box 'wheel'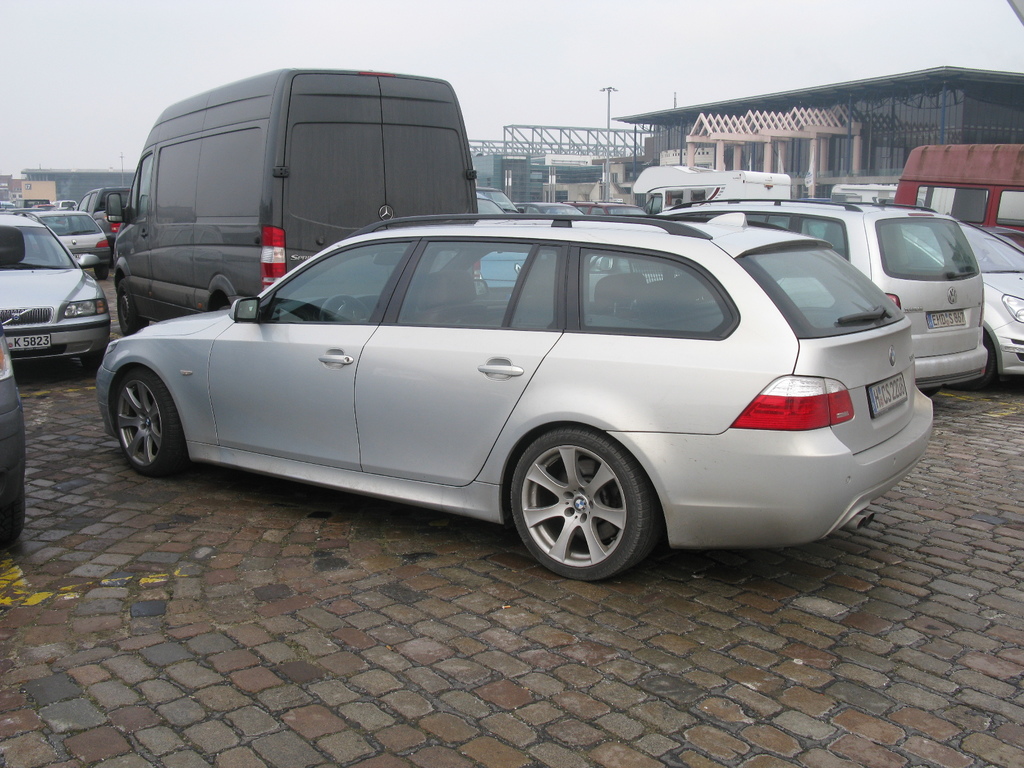
80/346/102/377
